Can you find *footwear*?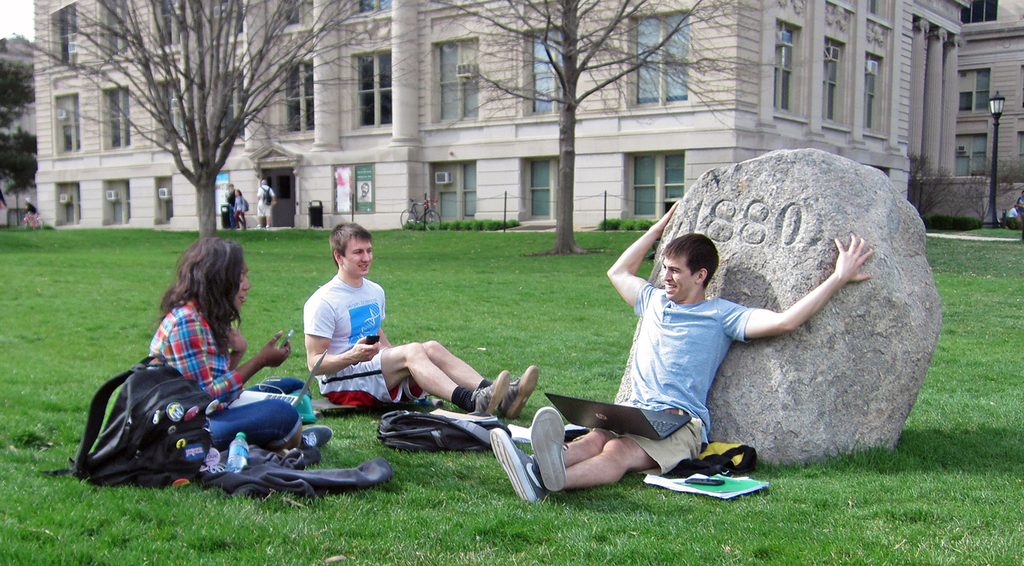
Yes, bounding box: rect(485, 428, 552, 508).
